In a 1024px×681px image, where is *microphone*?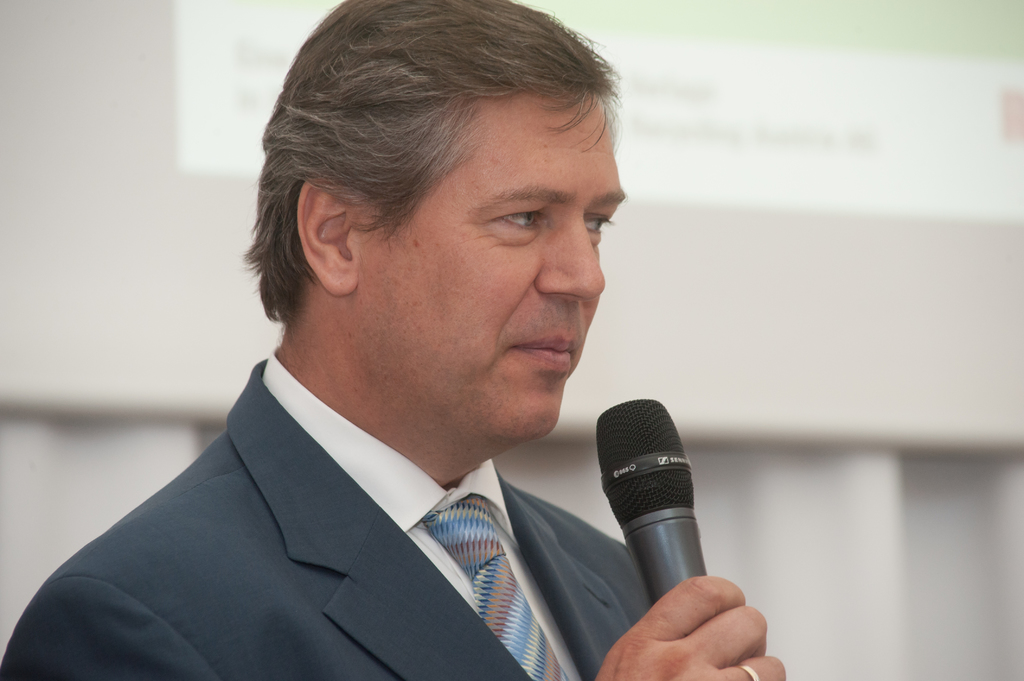
[590,403,724,616].
